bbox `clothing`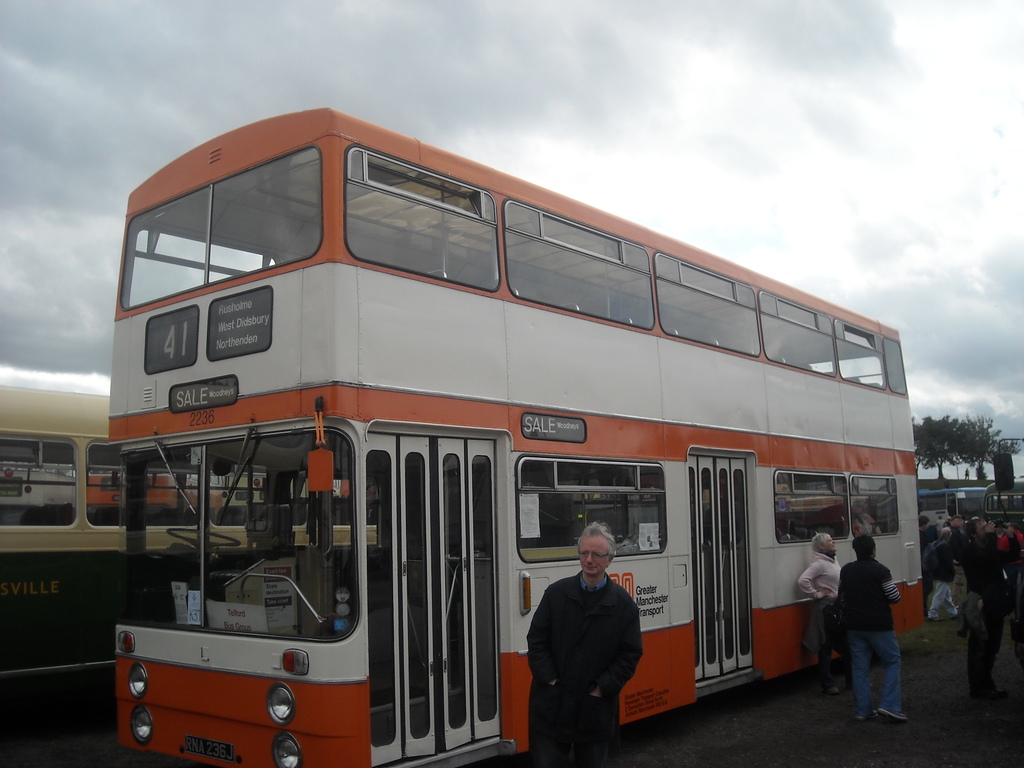
[996,527,1023,612]
